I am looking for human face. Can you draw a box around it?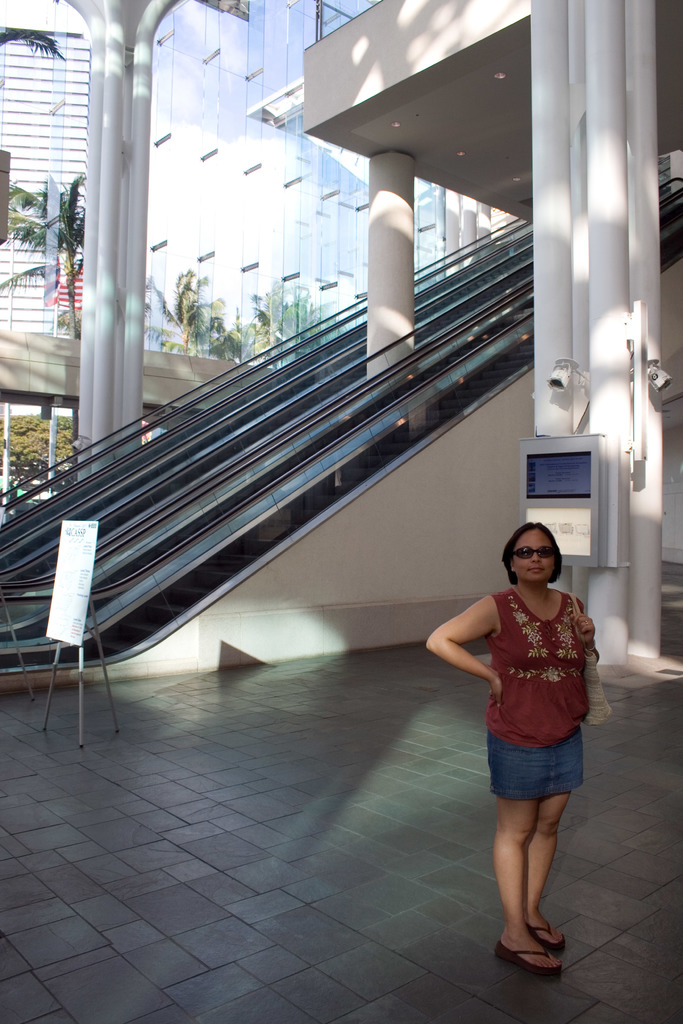
Sure, the bounding box is [513,532,557,581].
